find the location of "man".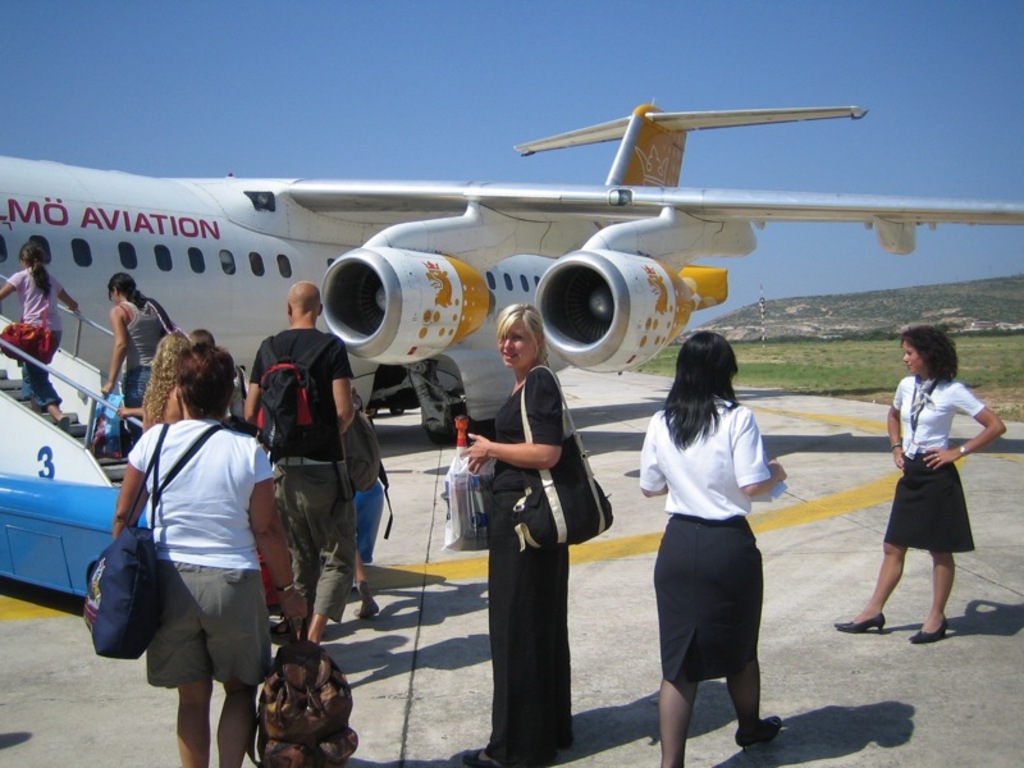
Location: x1=104, y1=348, x2=297, y2=763.
